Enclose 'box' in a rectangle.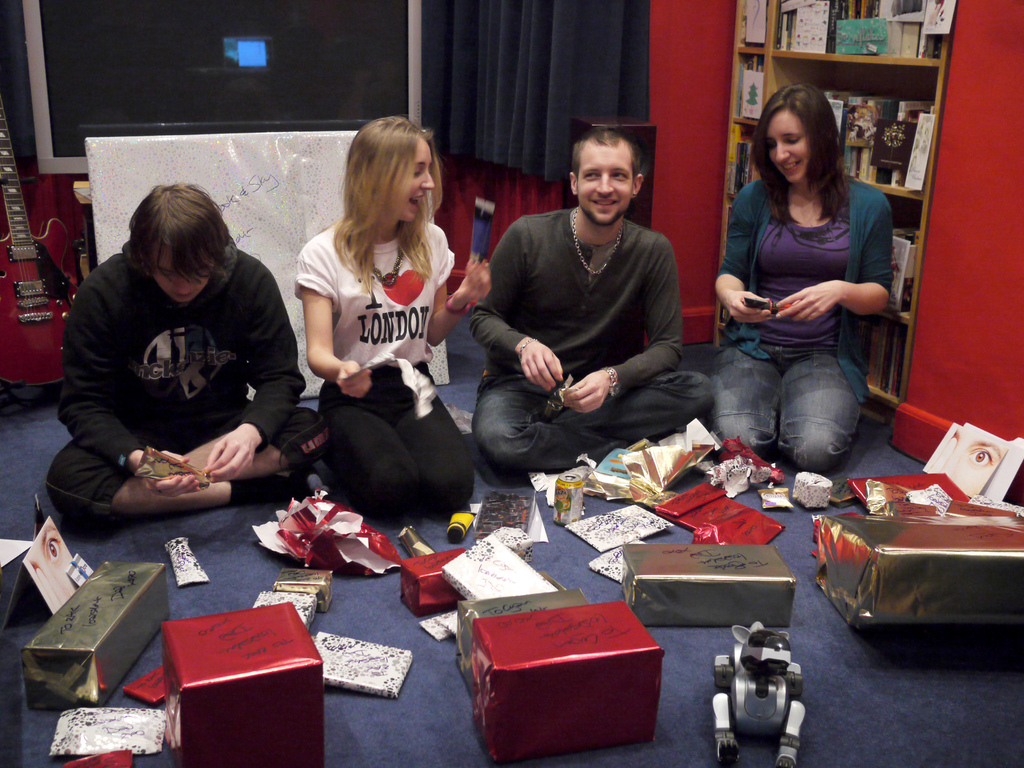
454, 580, 579, 685.
